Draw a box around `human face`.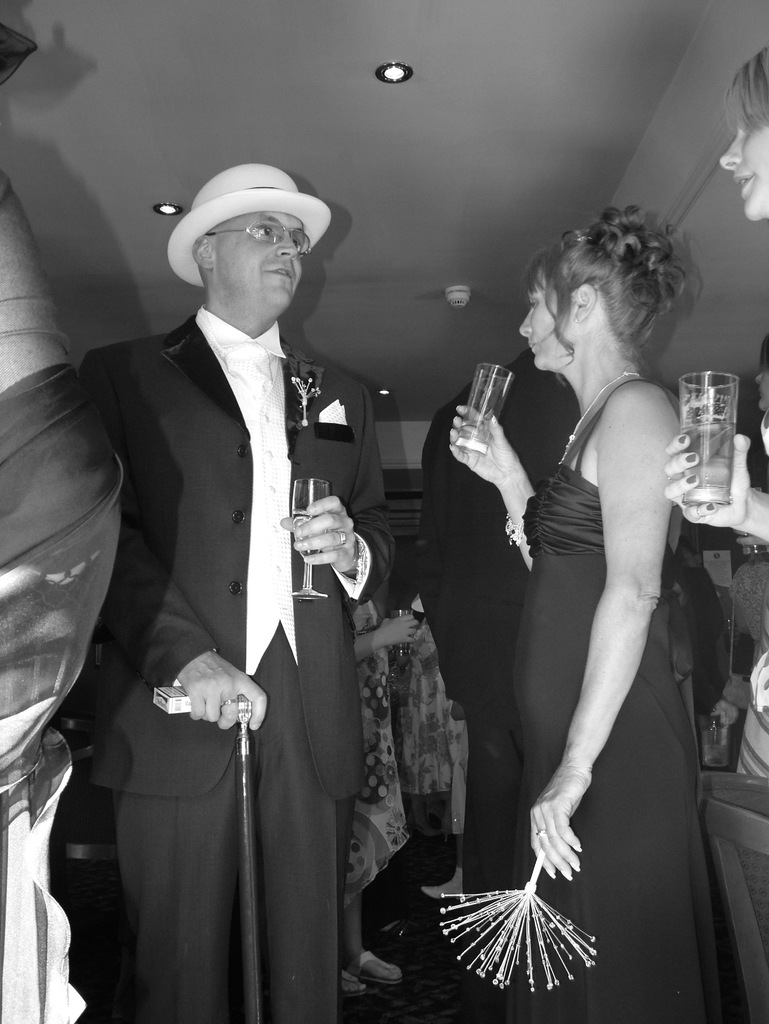
<bbox>517, 280, 573, 366</bbox>.
